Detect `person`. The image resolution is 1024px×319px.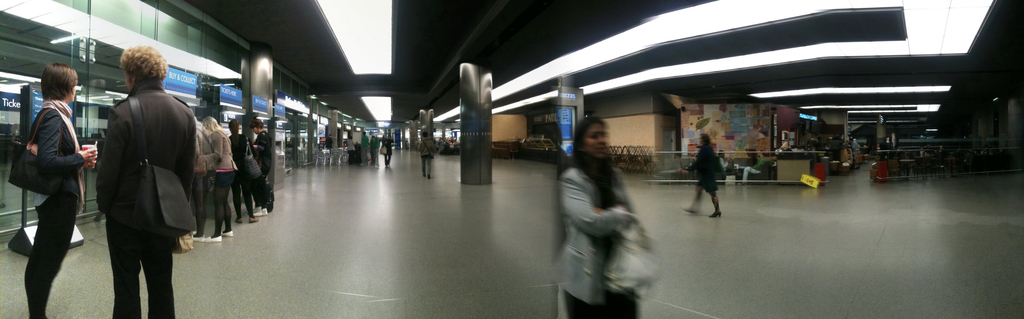
bbox=(423, 132, 438, 181).
